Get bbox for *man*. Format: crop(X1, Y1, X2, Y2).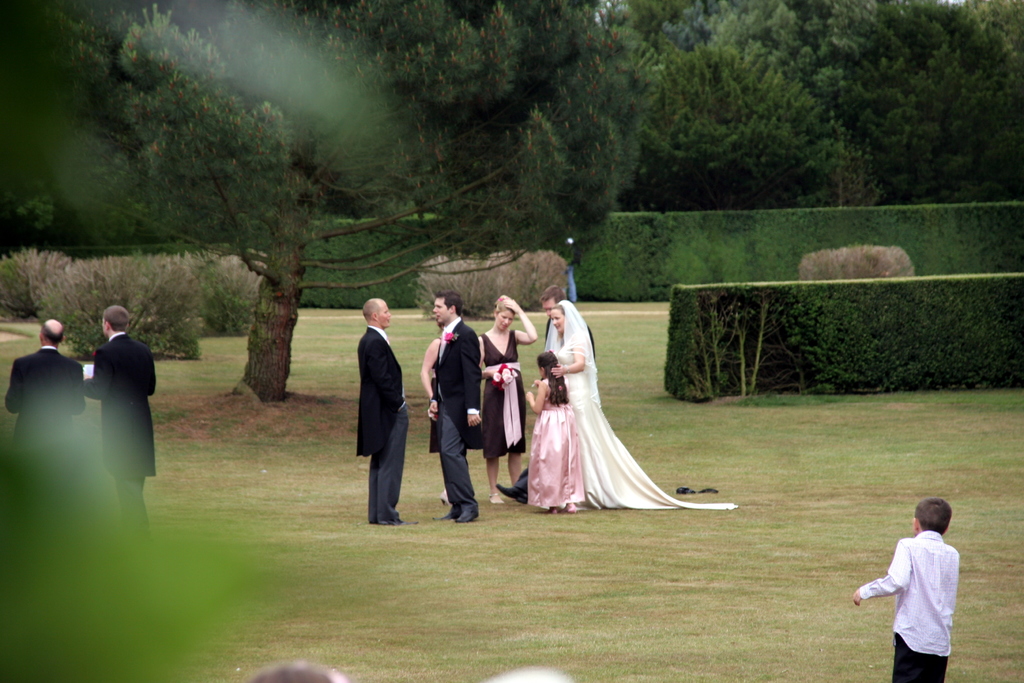
crop(495, 288, 595, 506).
